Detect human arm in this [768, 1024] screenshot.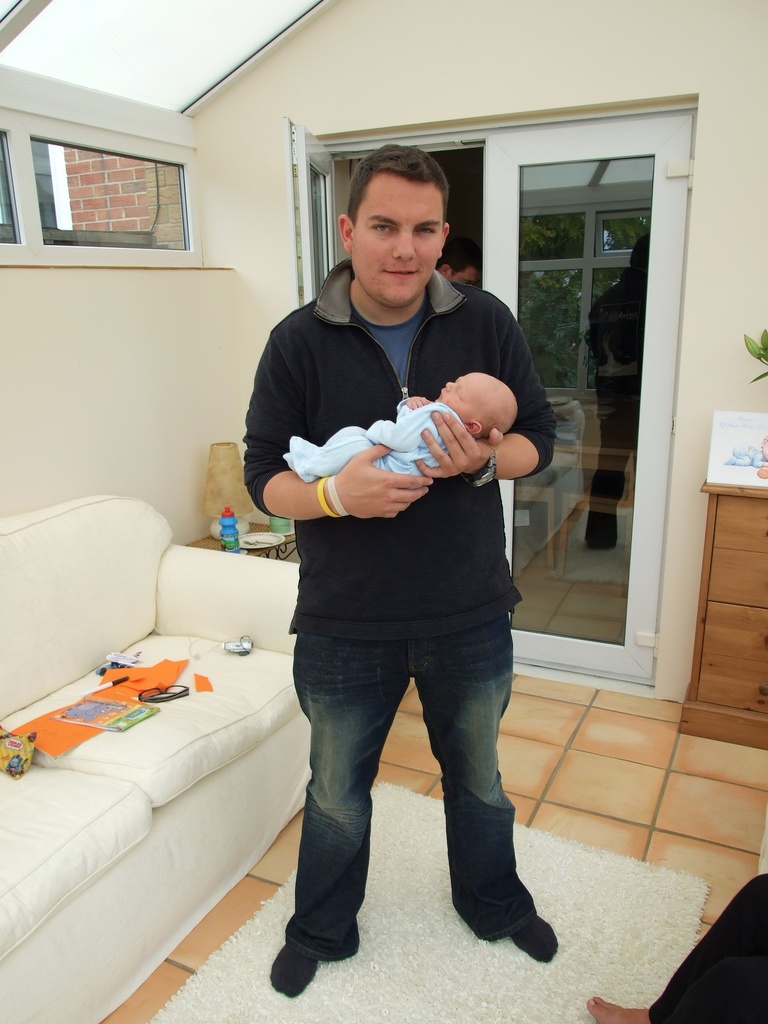
Detection: left=402, top=356, right=567, bottom=512.
